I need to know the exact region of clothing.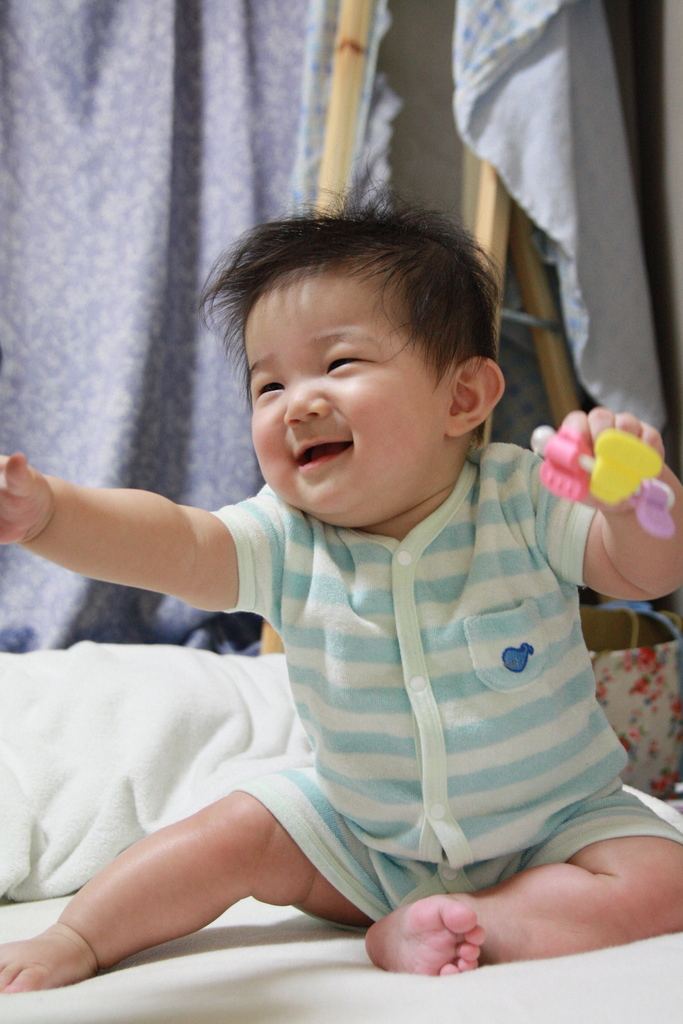
Region: bbox(261, 486, 663, 914).
